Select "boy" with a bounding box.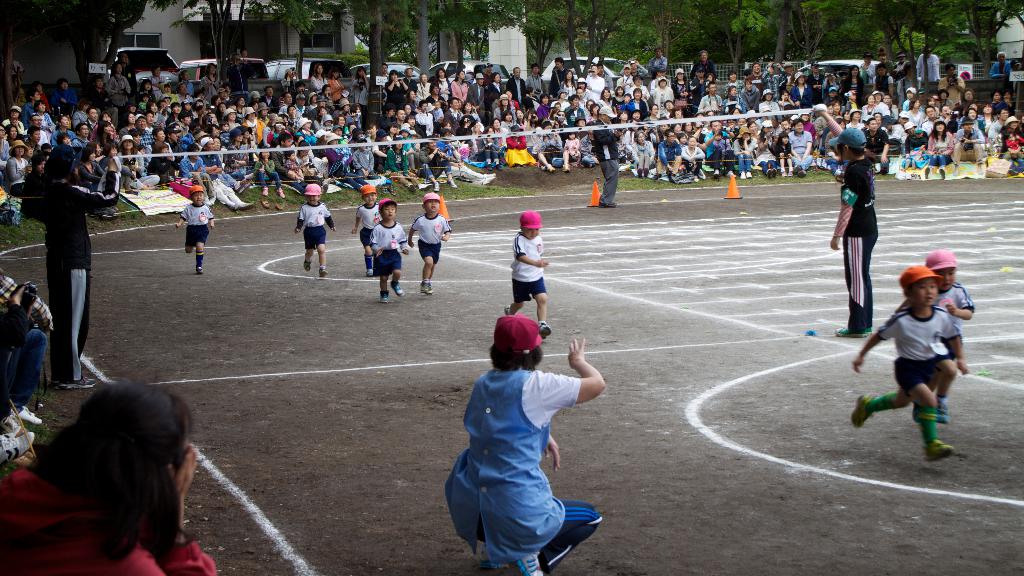
924:249:975:425.
